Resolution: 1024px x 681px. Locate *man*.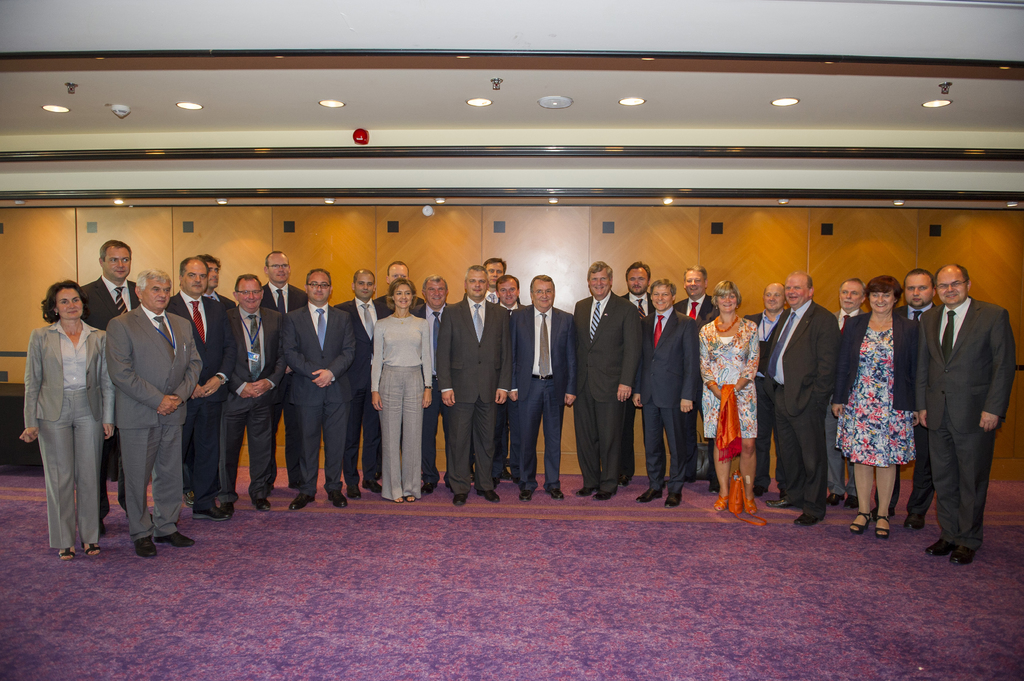
419/276/465/335.
